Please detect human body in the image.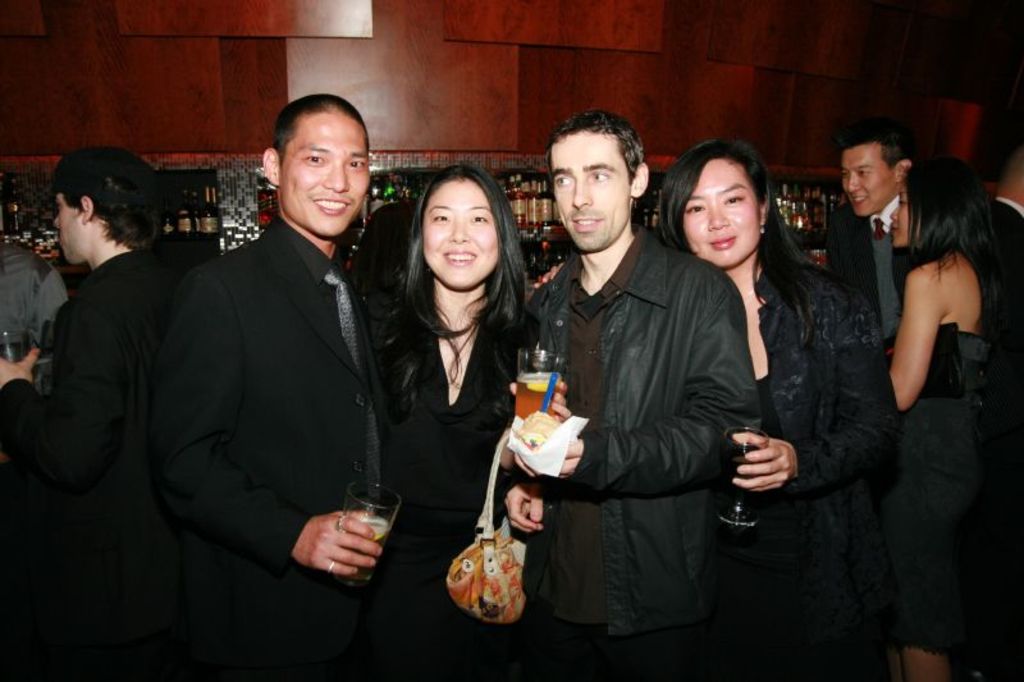
bbox=(845, 141, 1002, 673).
